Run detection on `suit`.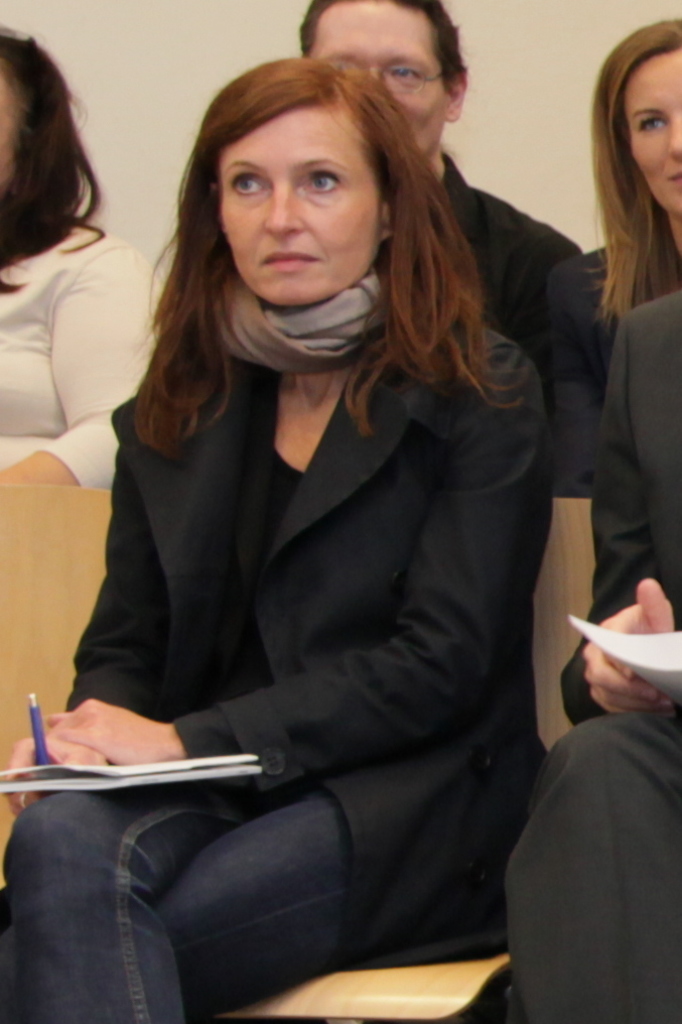
Result: x1=502, y1=285, x2=681, y2=1023.
